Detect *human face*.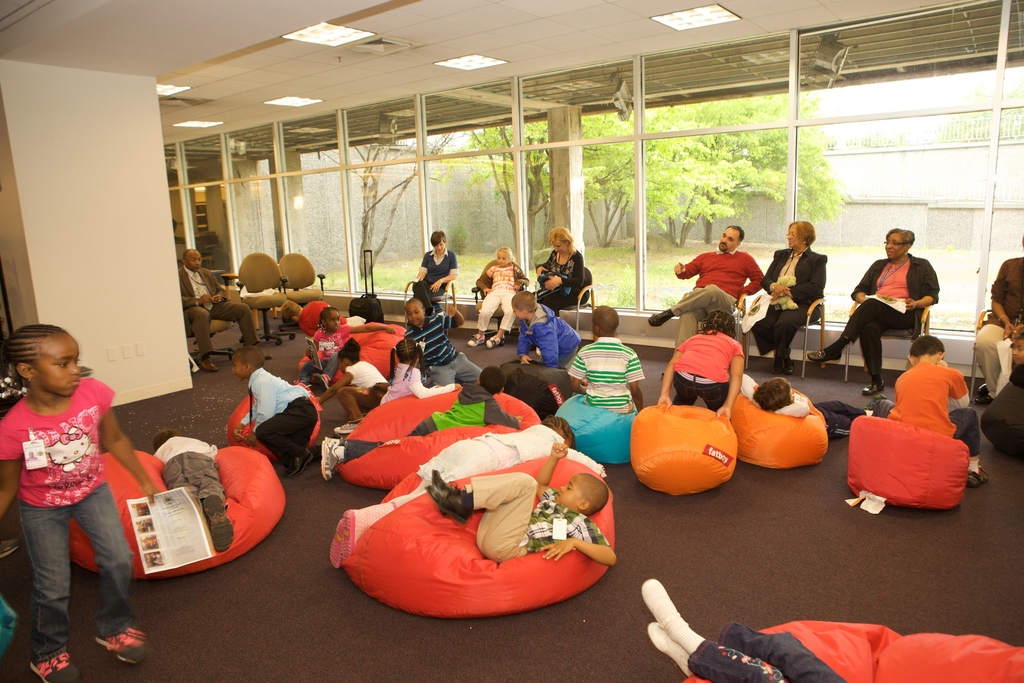
Detected at bbox(554, 478, 576, 506).
